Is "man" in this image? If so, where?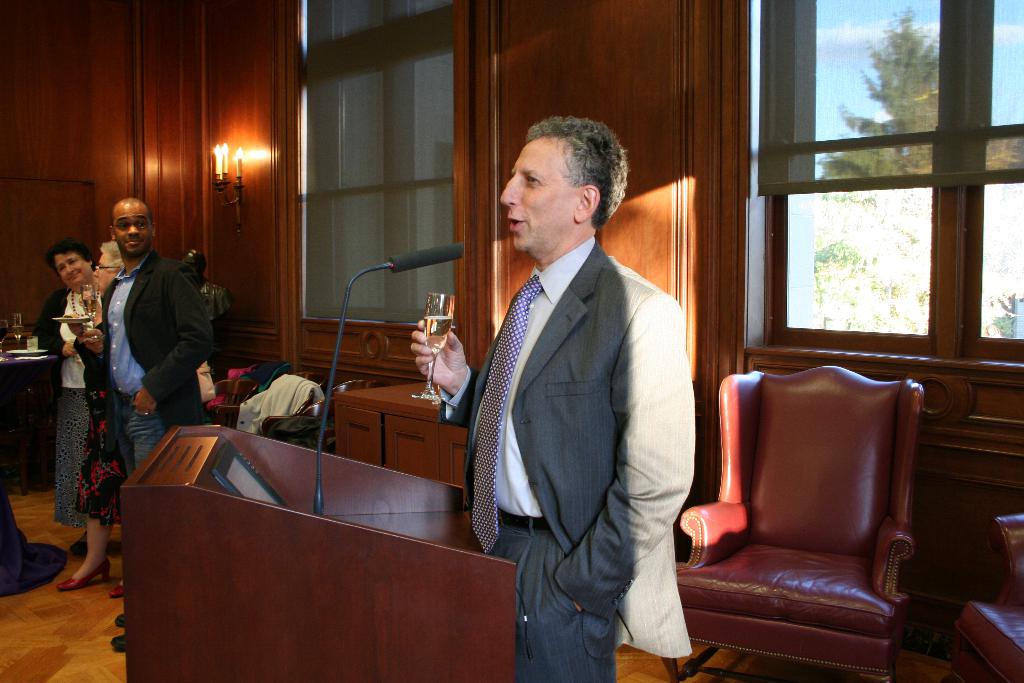
Yes, at (left=412, top=114, right=694, bottom=682).
